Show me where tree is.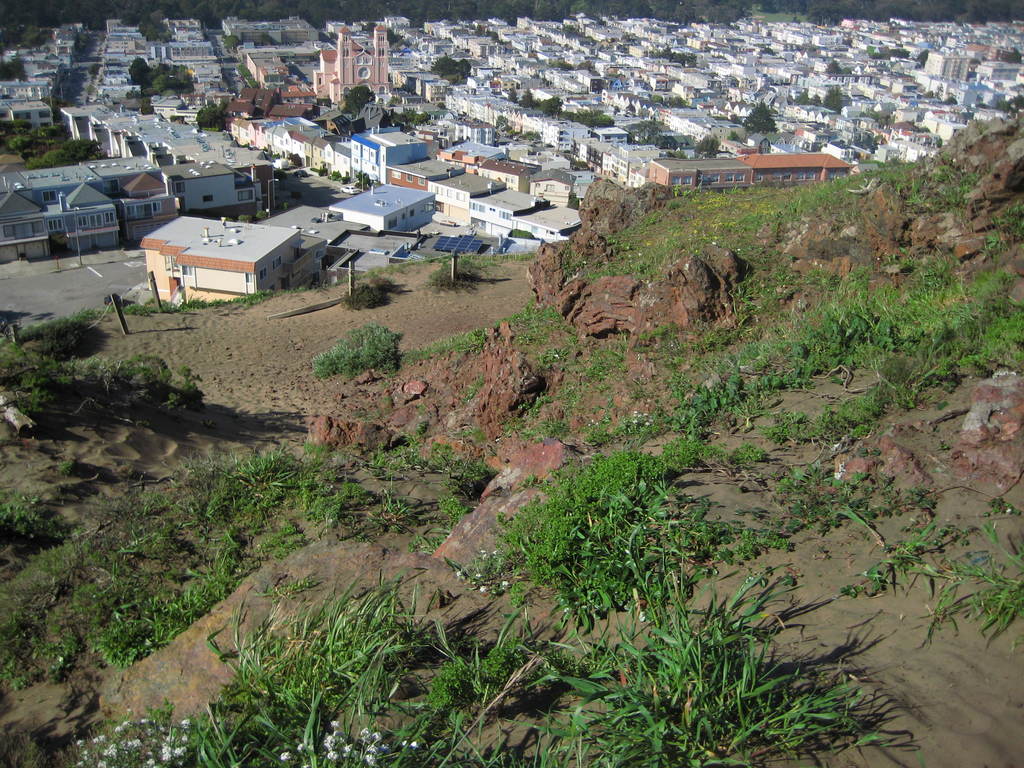
tree is at region(825, 60, 841, 76).
